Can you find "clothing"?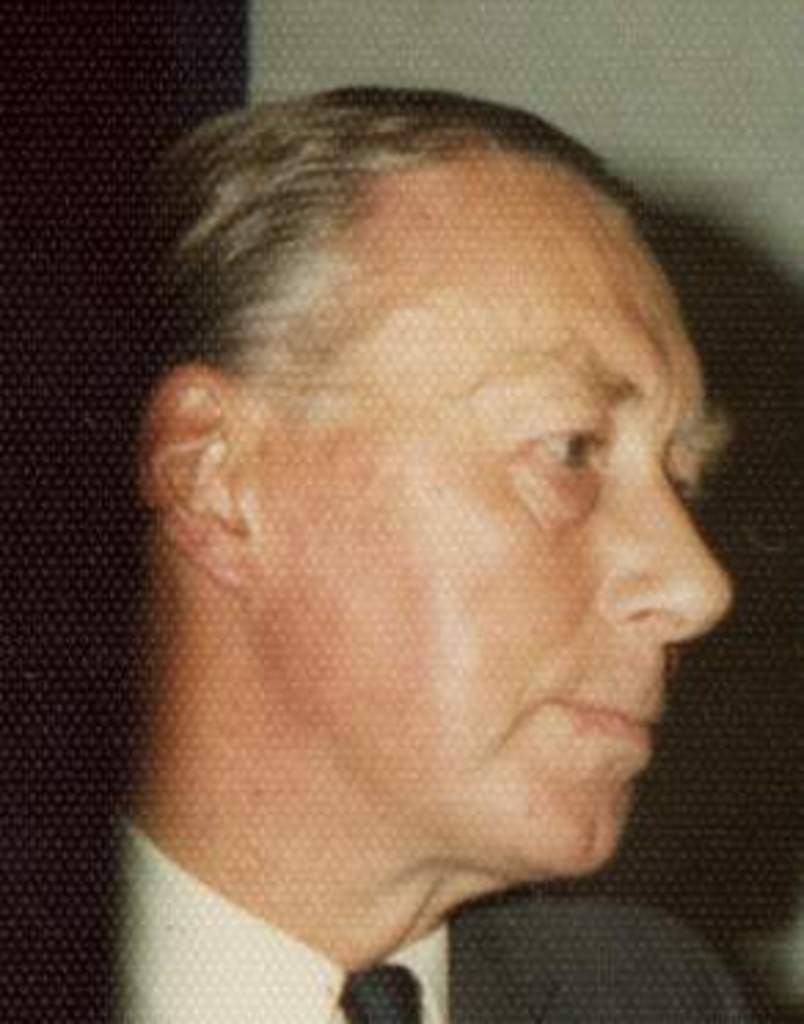
Yes, bounding box: (110,796,754,1021).
